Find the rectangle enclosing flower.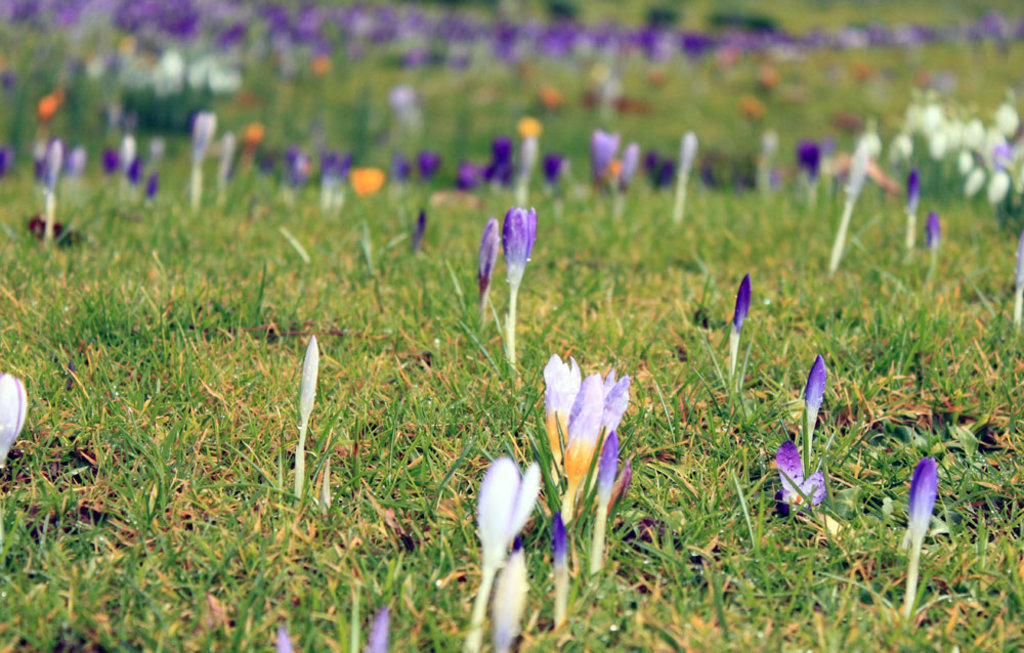
crop(922, 208, 945, 244).
